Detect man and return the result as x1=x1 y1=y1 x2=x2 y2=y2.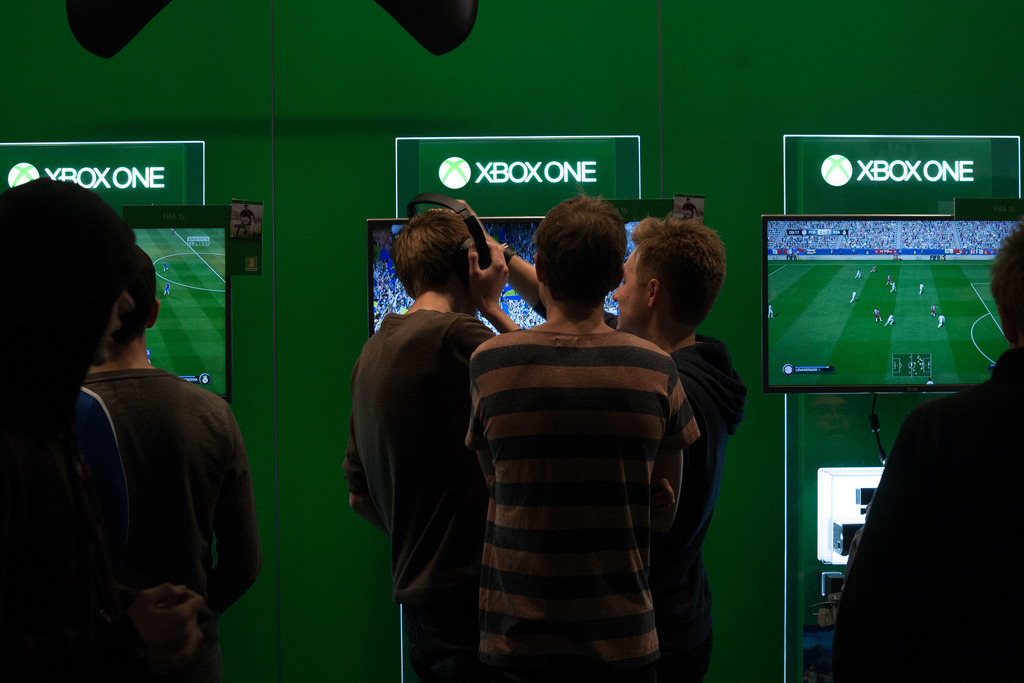
x1=931 y1=302 x2=937 y2=315.
